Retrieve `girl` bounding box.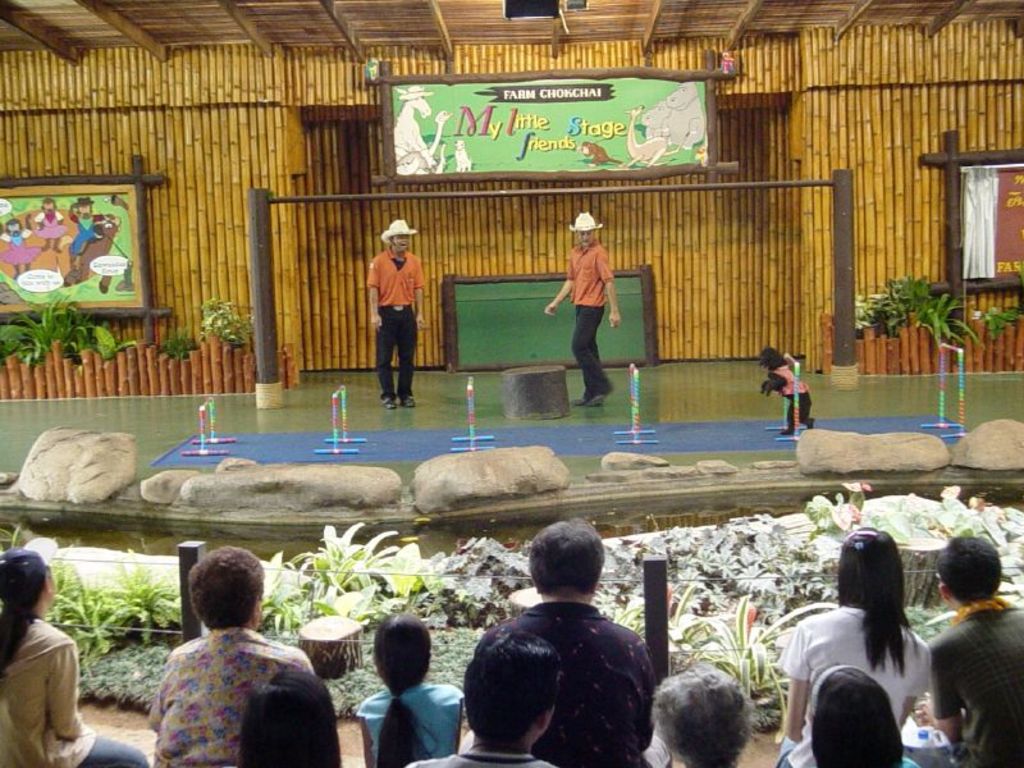
Bounding box: 355 613 465 767.
